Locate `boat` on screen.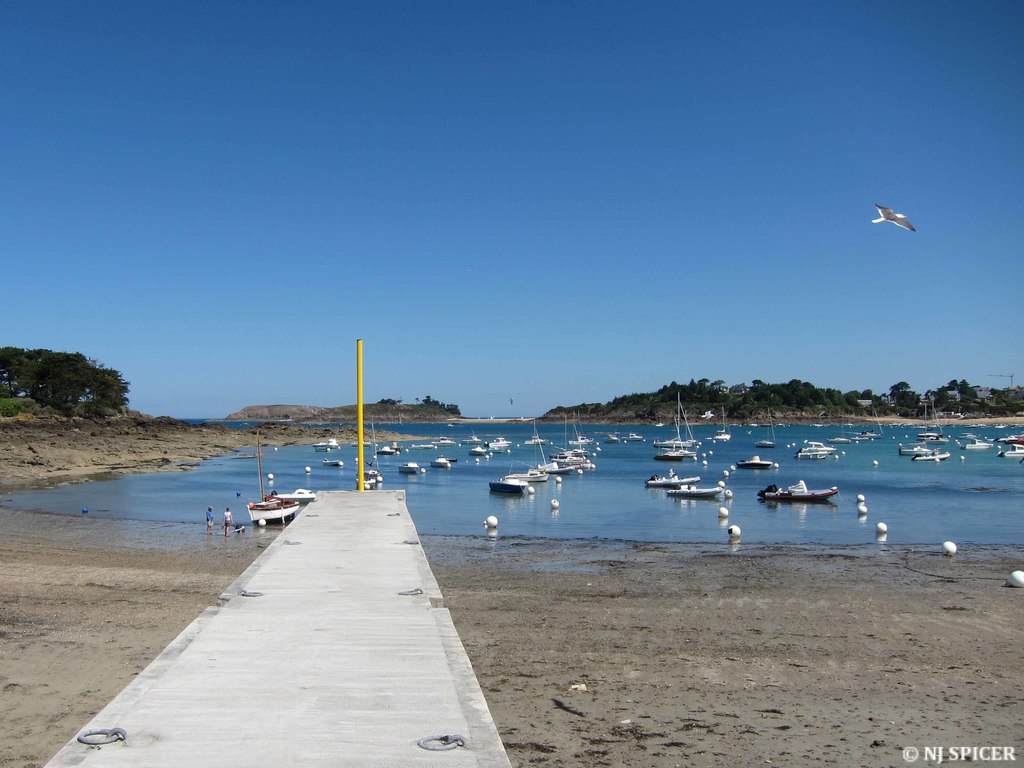
On screen at (508, 468, 545, 483).
